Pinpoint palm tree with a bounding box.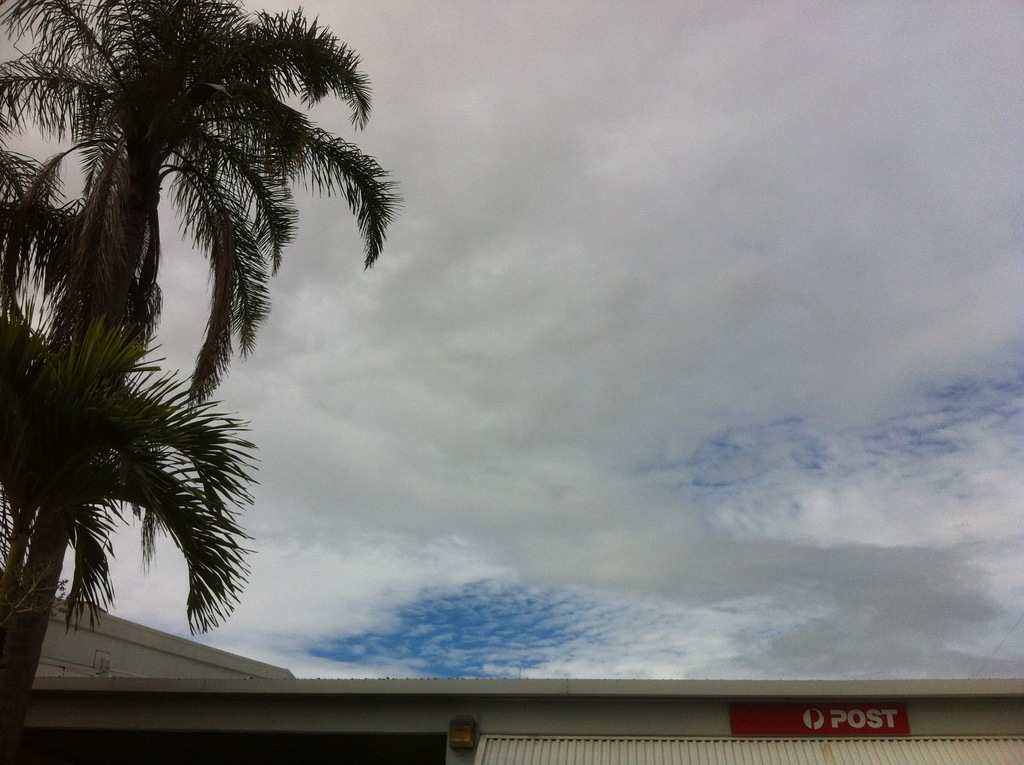
Rect(52, 56, 342, 693).
